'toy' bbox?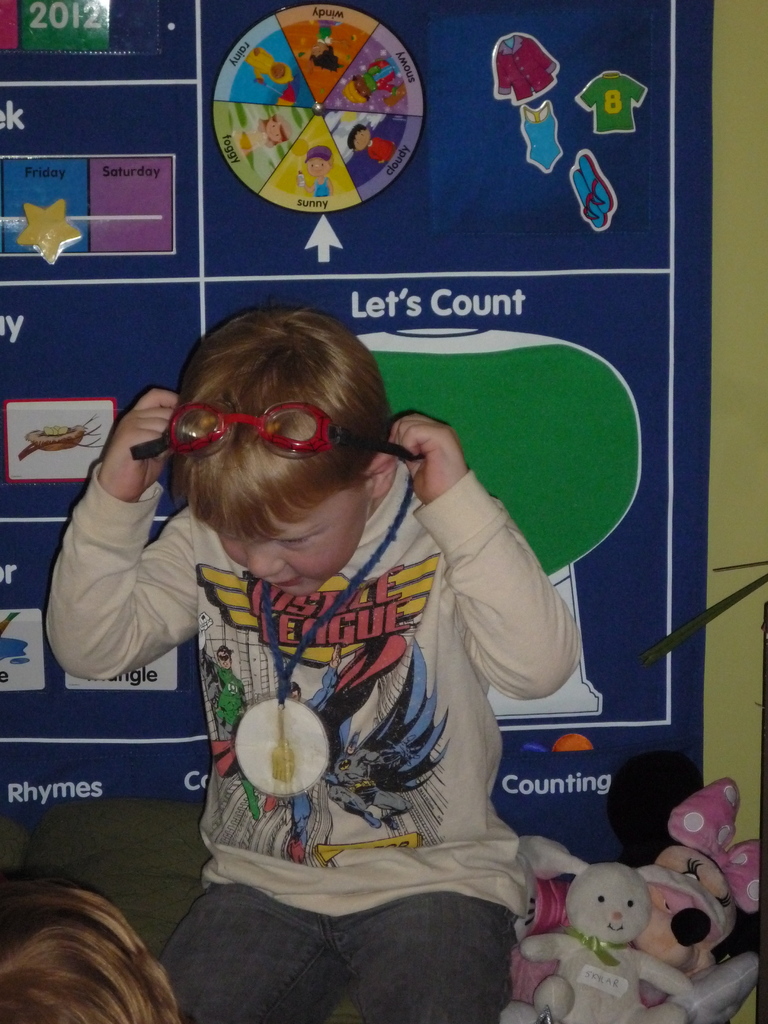
left=509, top=860, right=707, bottom=1023
